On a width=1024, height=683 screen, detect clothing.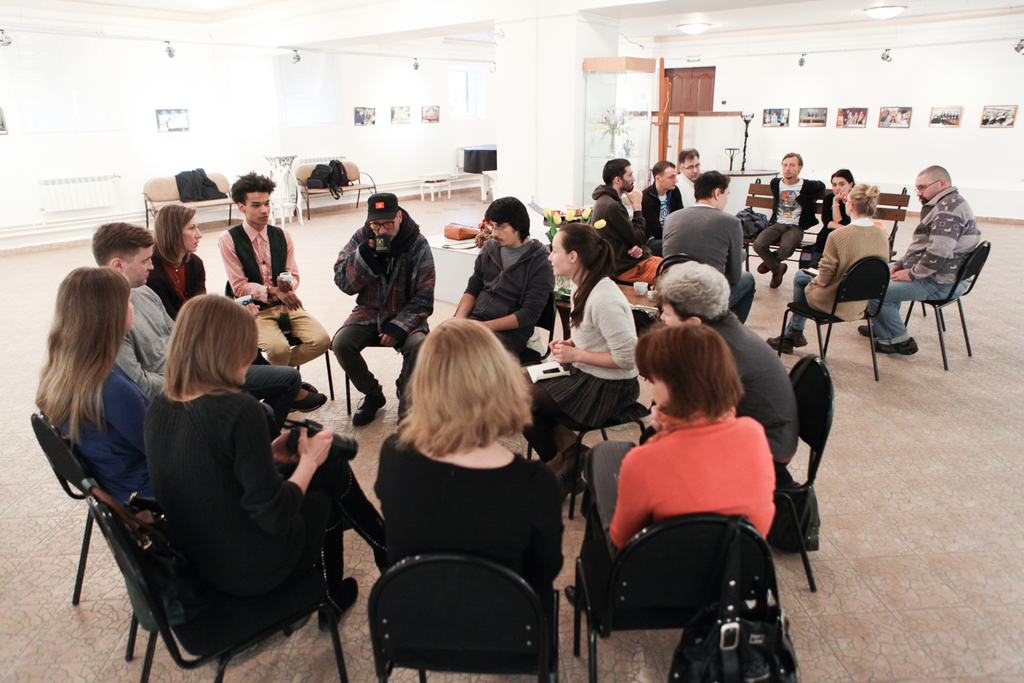
left=309, top=217, right=443, bottom=418.
